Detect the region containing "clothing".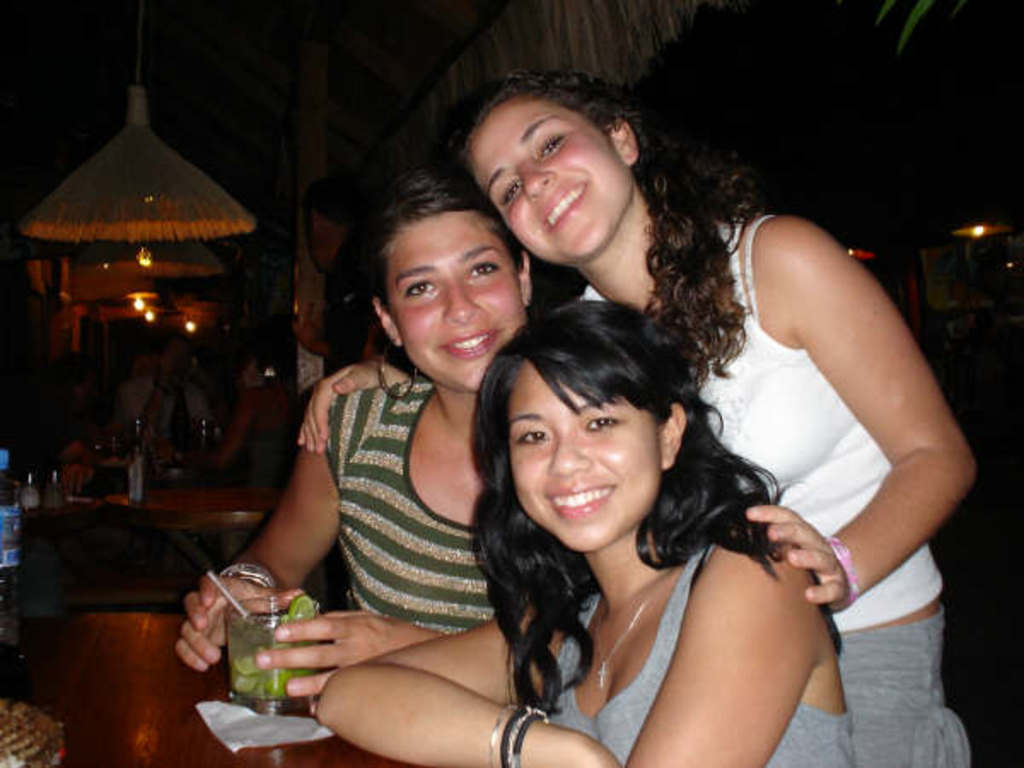
left=575, top=213, right=968, bottom=766.
